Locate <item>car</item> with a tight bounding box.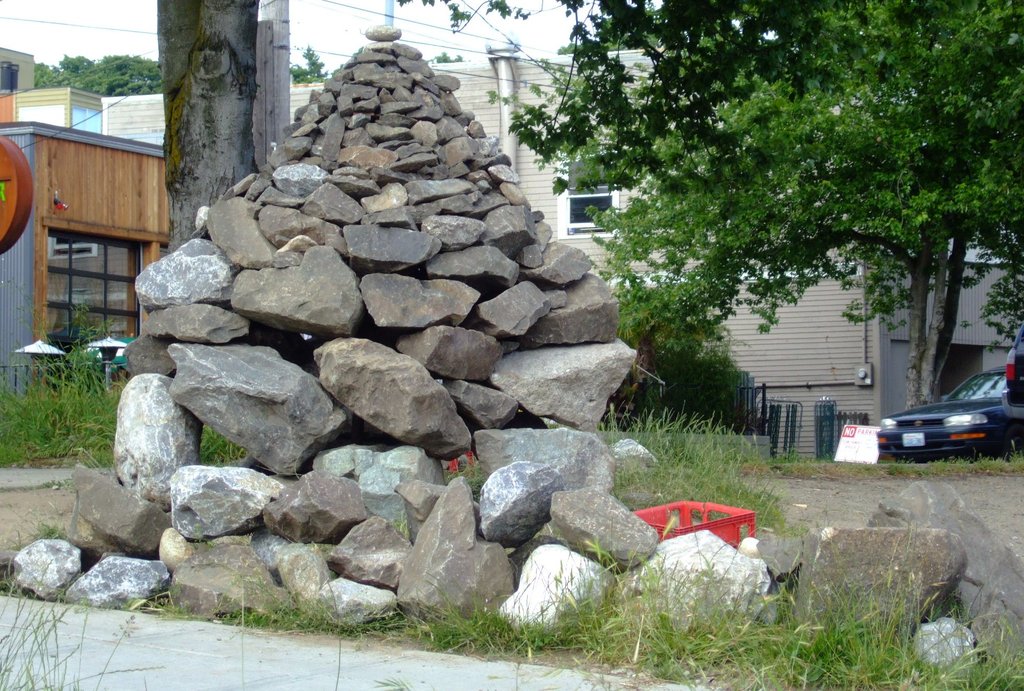
BBox(1002, 324, 1023, 413).
